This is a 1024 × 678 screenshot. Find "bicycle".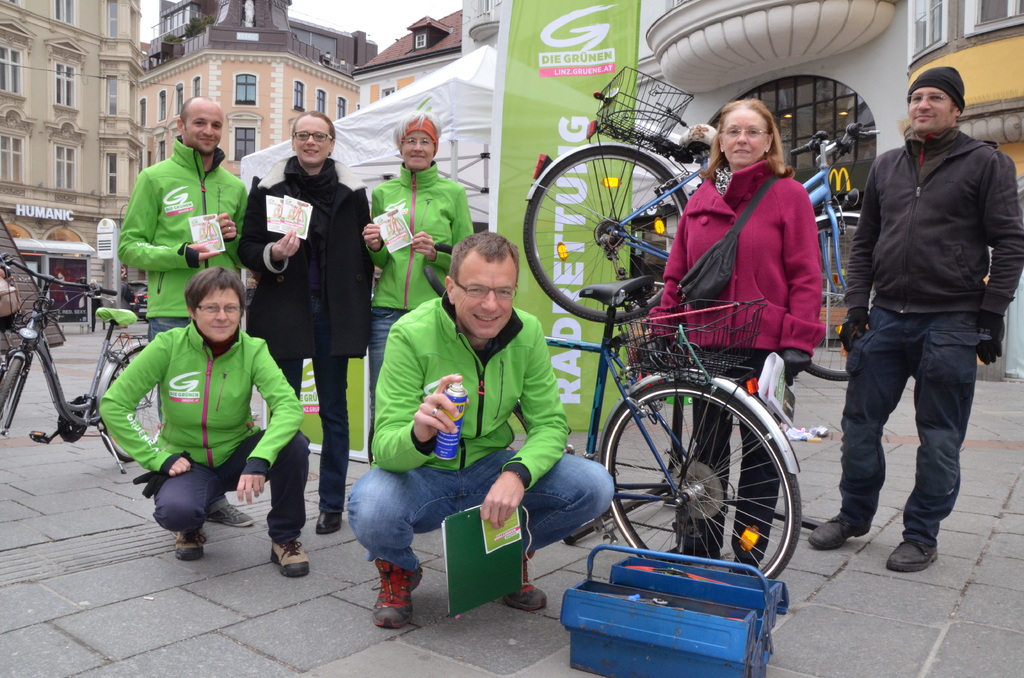
Bounding box: <region>0, 255, 150, 471</region>.
